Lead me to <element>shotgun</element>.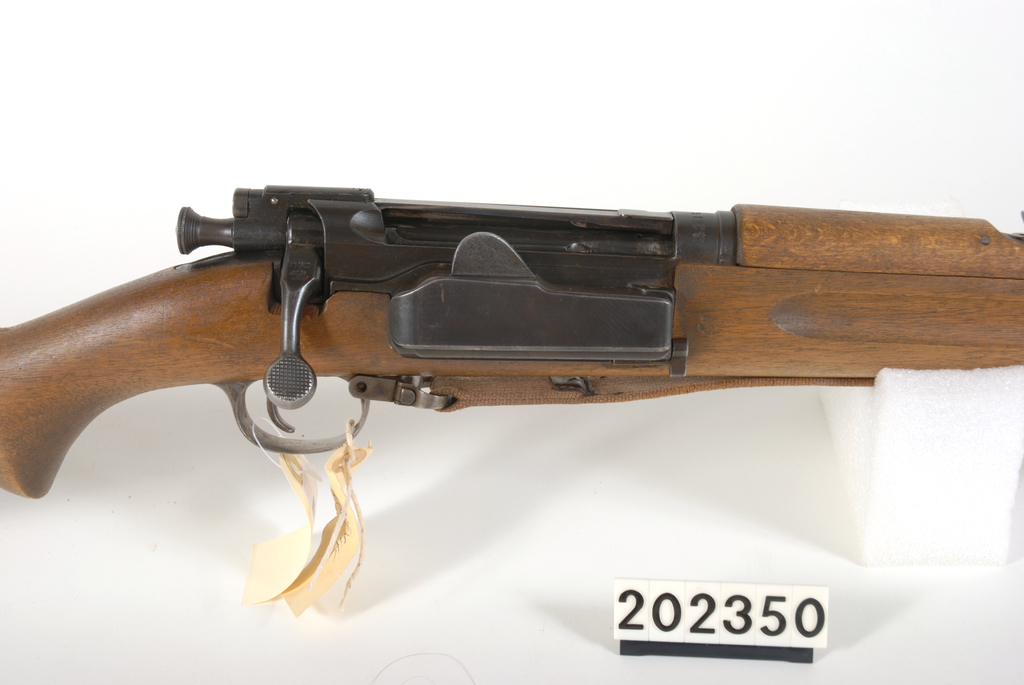
Lead to [x1=0, y1=182, x2=1023, y2=610].
